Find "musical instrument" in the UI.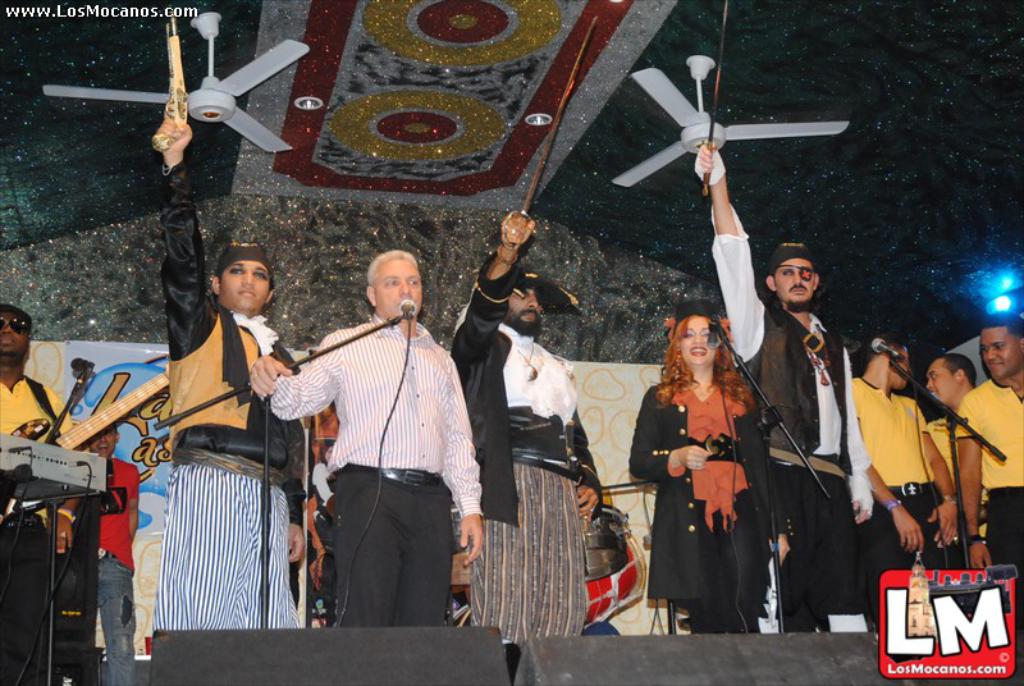
UI element at <region>575, 499, 634, 596</region>.
